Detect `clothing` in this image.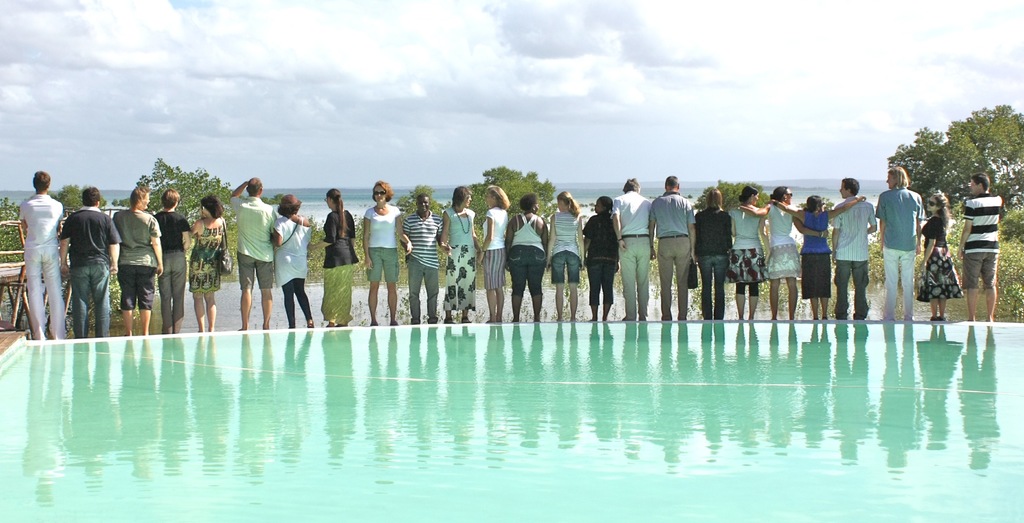
Detection: bbox=(731, 196, 771, 312).
